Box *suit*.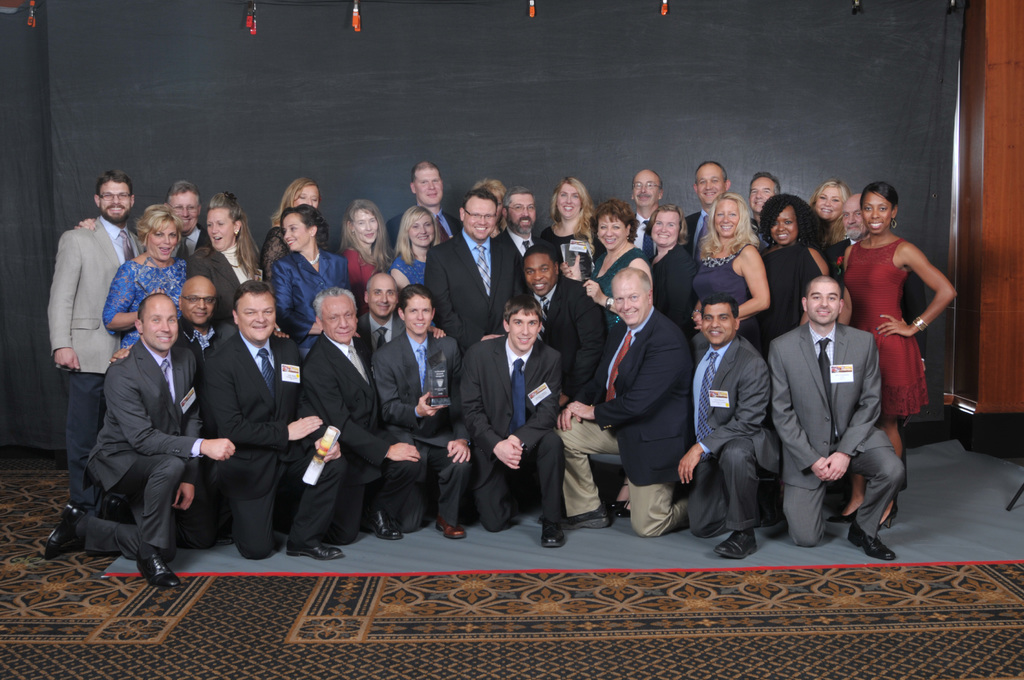
419,227,522,349.
